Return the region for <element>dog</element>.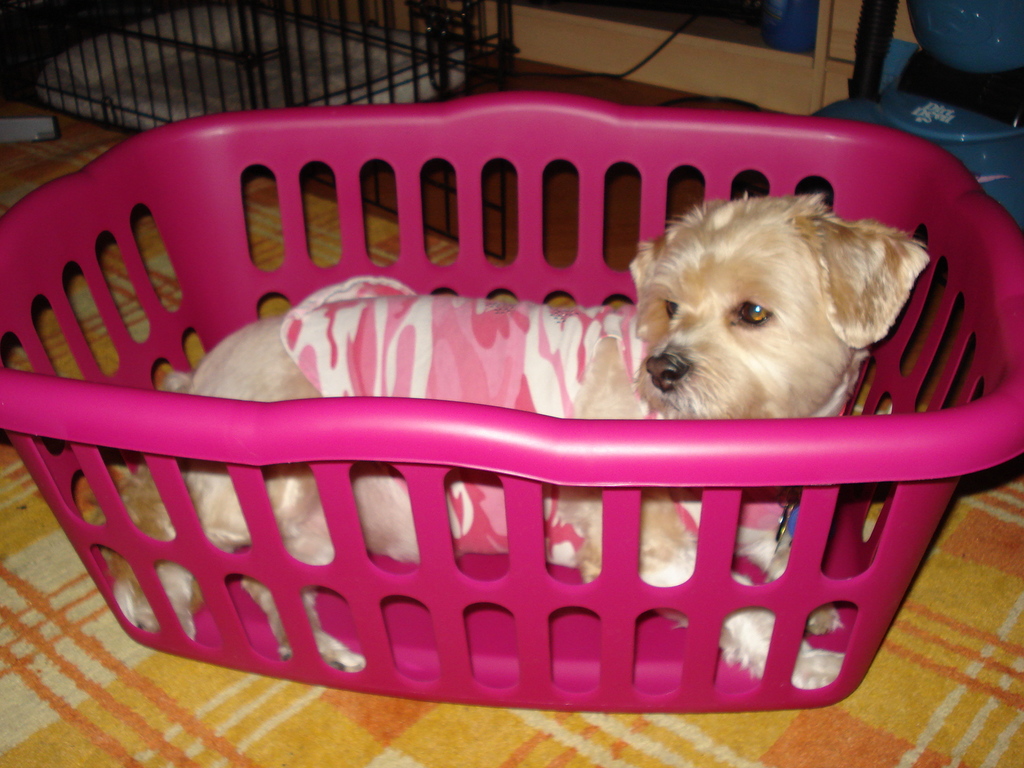
bbox=(81, 193, 932, 687).
